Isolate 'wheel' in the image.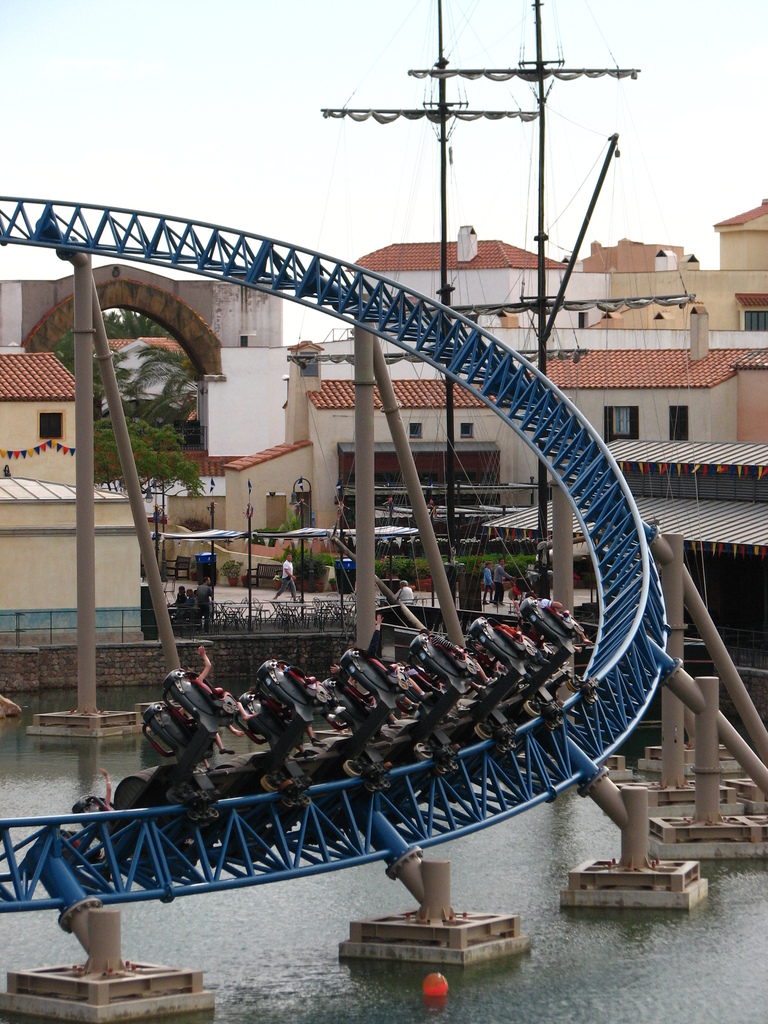
Isolated region: 452 762 461 771.
